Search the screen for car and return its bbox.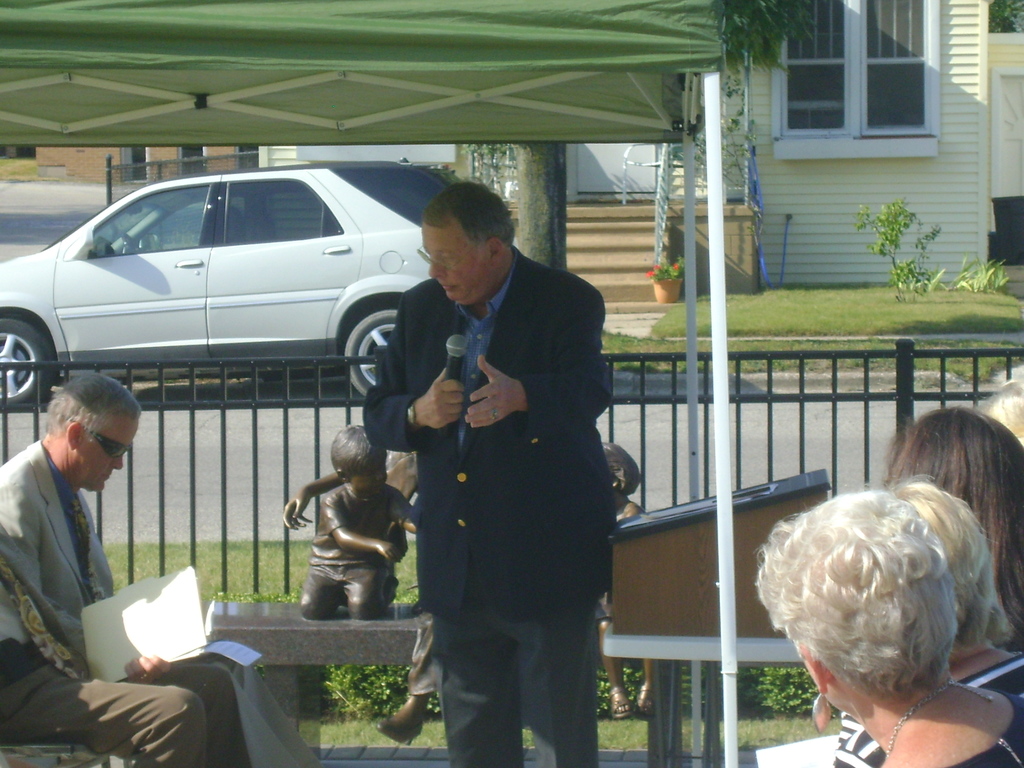
Found: x1=12, y1=168, x2=449, y2=407.
